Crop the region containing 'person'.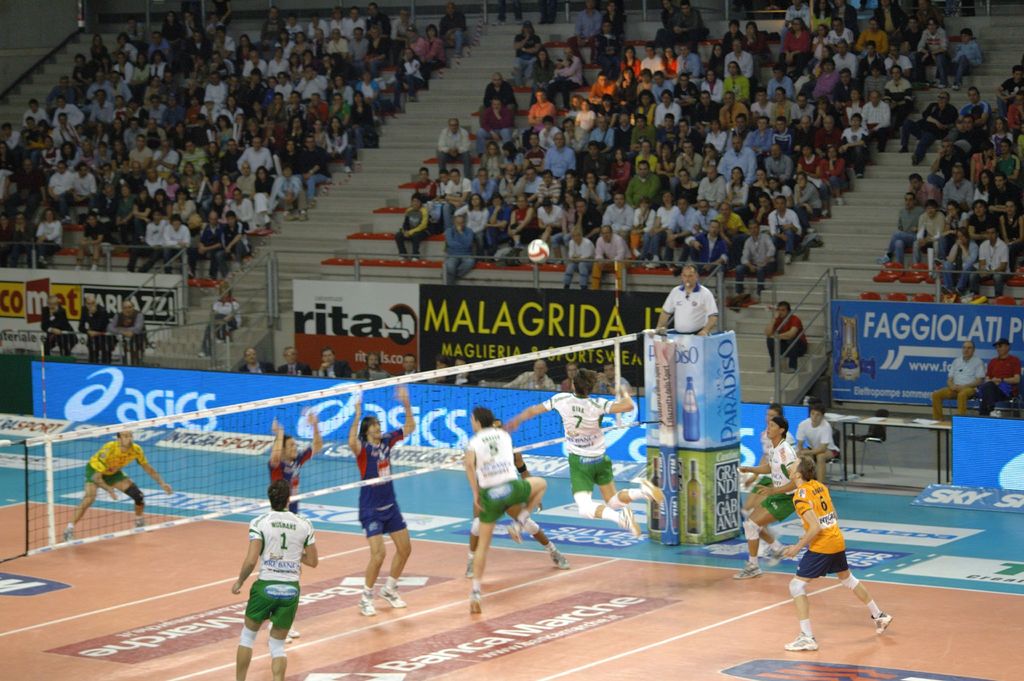
Crop region: l=351, t=85, r=372, b=144.
